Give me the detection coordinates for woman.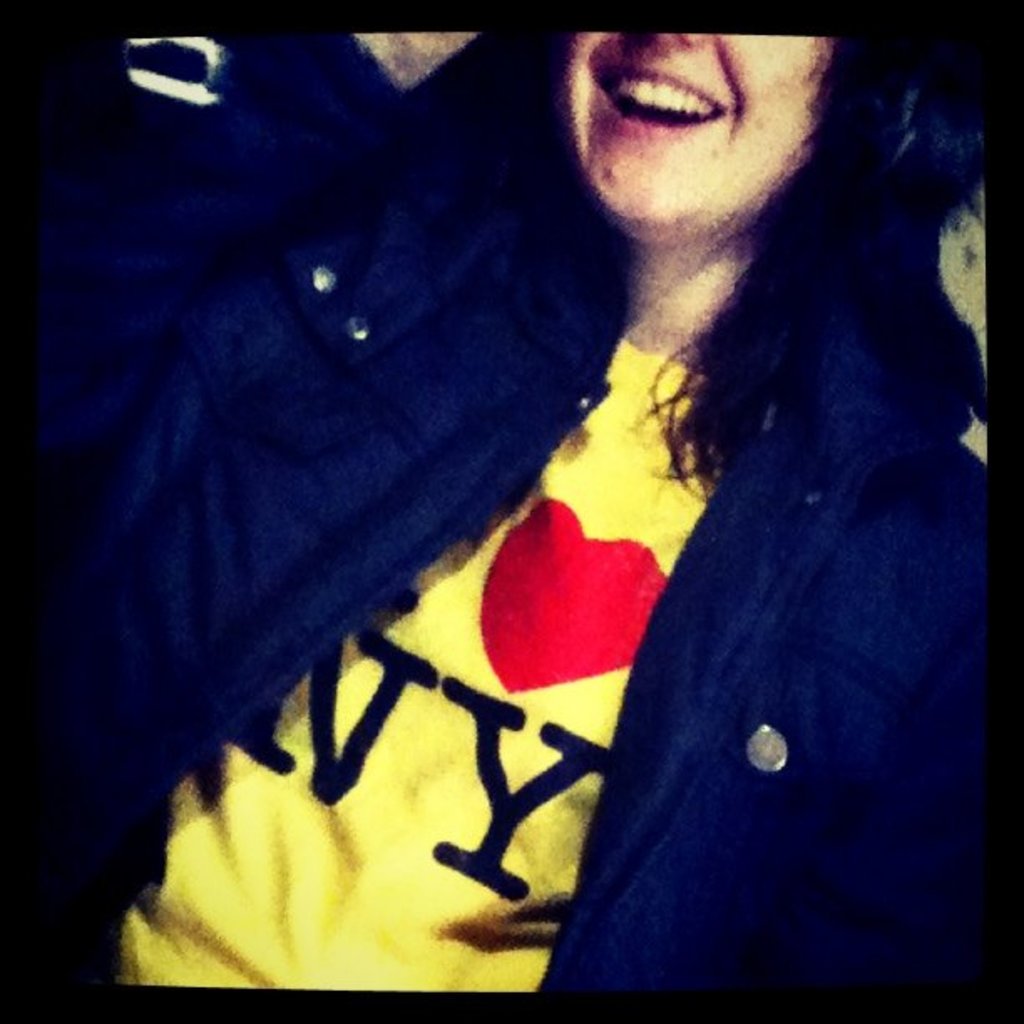
x1=0, y1=40, x2=1019, y2=1014.
